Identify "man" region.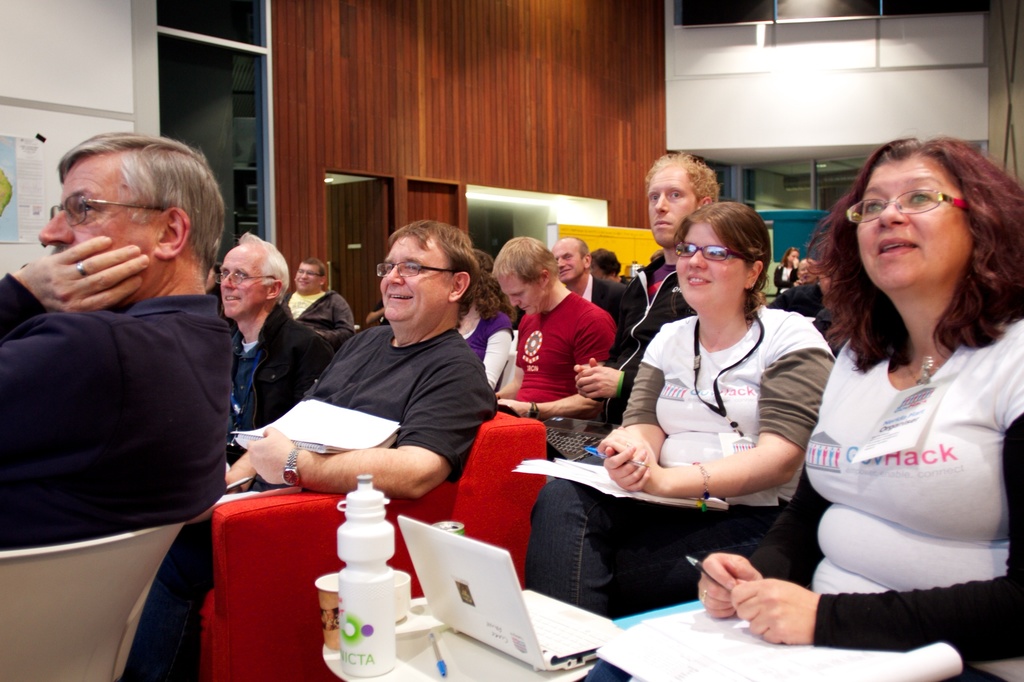
Region: box=[528, 147, 732, 495].
